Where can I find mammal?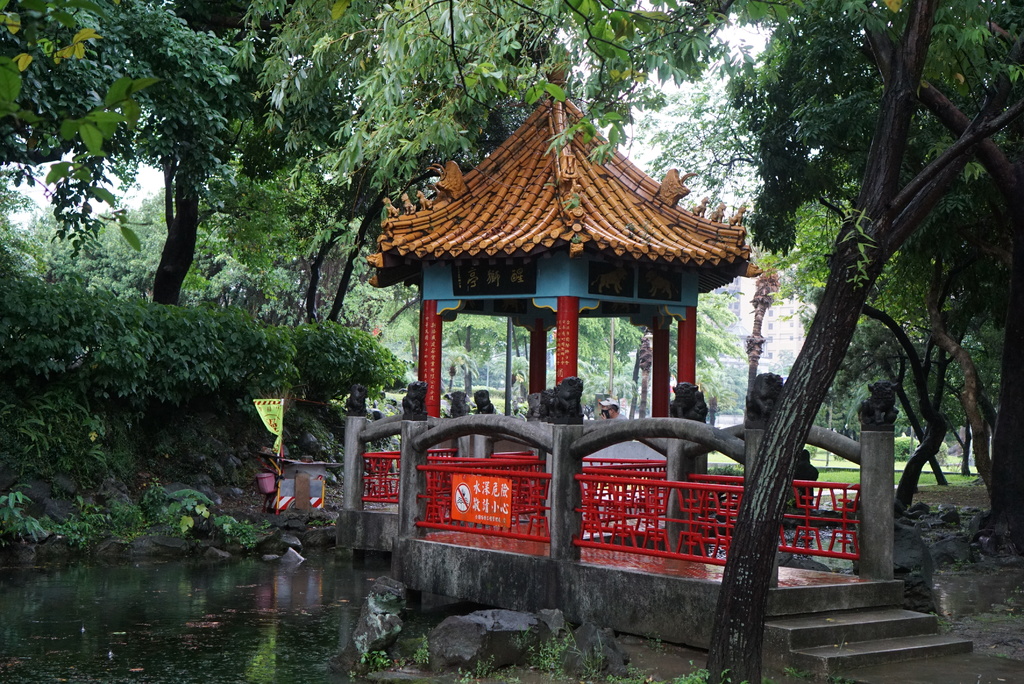
You can find it at region(475, 387, 500, 414).
